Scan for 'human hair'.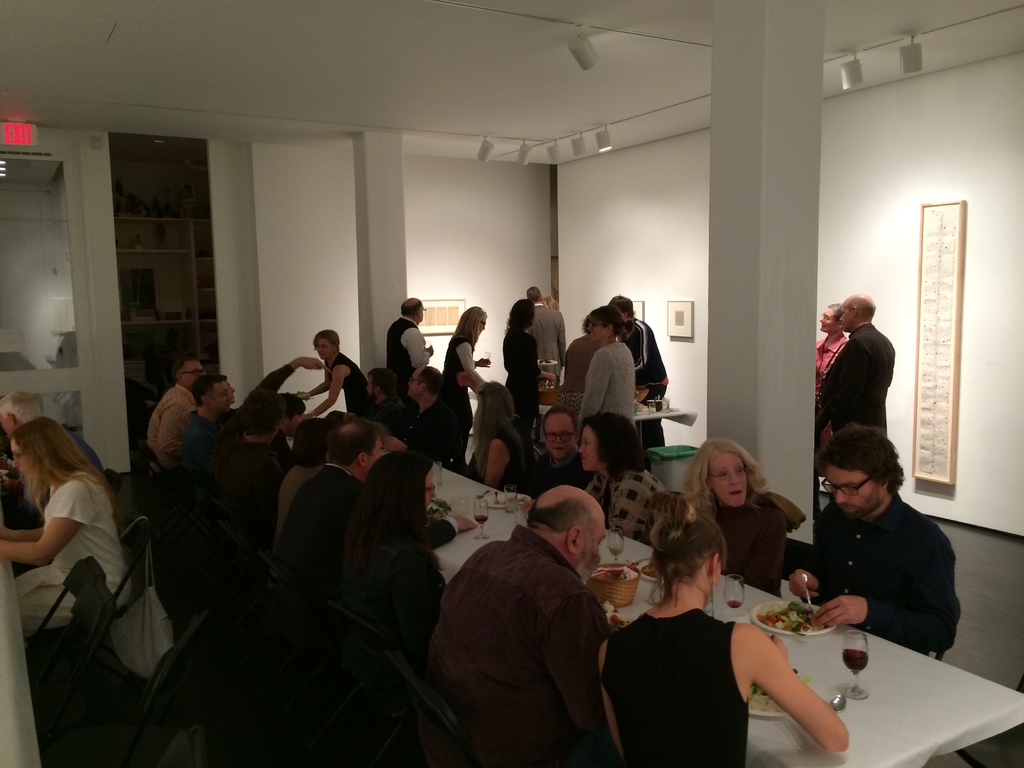
Scan result: x1=828, y1=428, x2=918, y2=518.
